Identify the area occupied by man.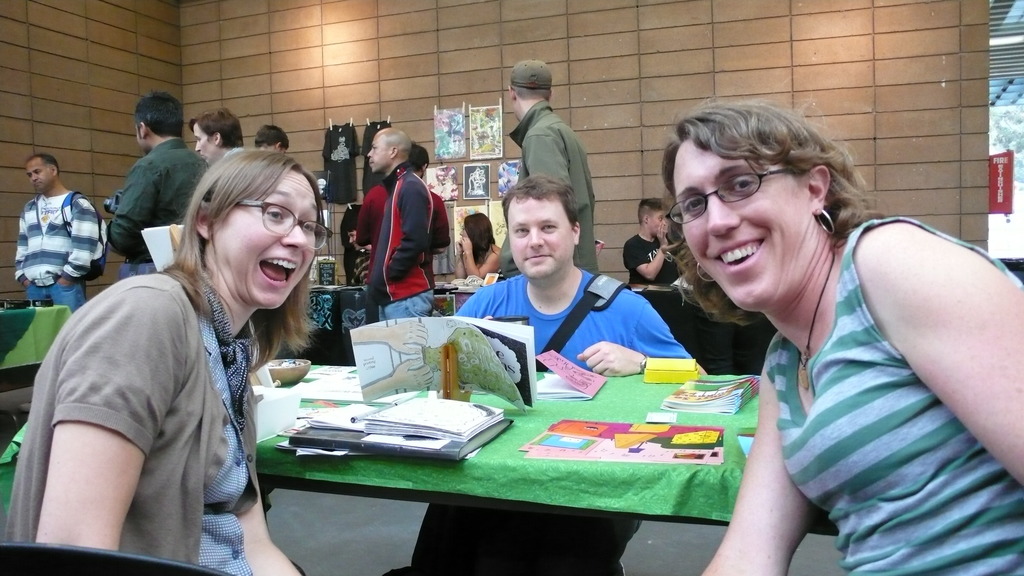
Area: Rect(94, 92, 209, 286).
